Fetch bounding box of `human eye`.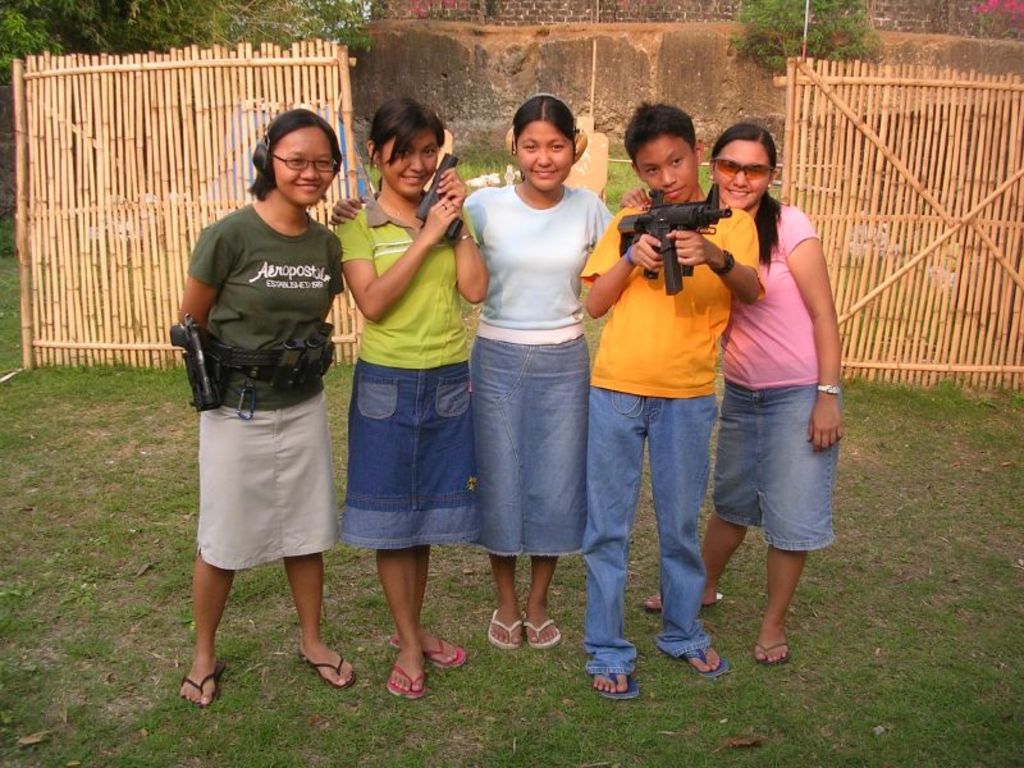
Bbox: {"left": 285, "top": 155, "right": 306, "bottom": 166}.
